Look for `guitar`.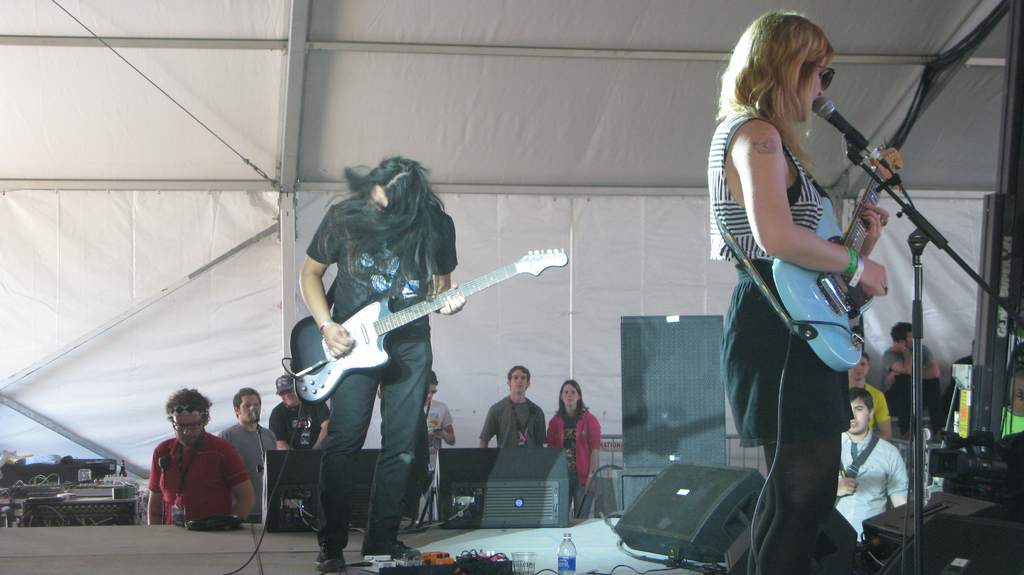
Found: box(772, 146, 908, 372).
